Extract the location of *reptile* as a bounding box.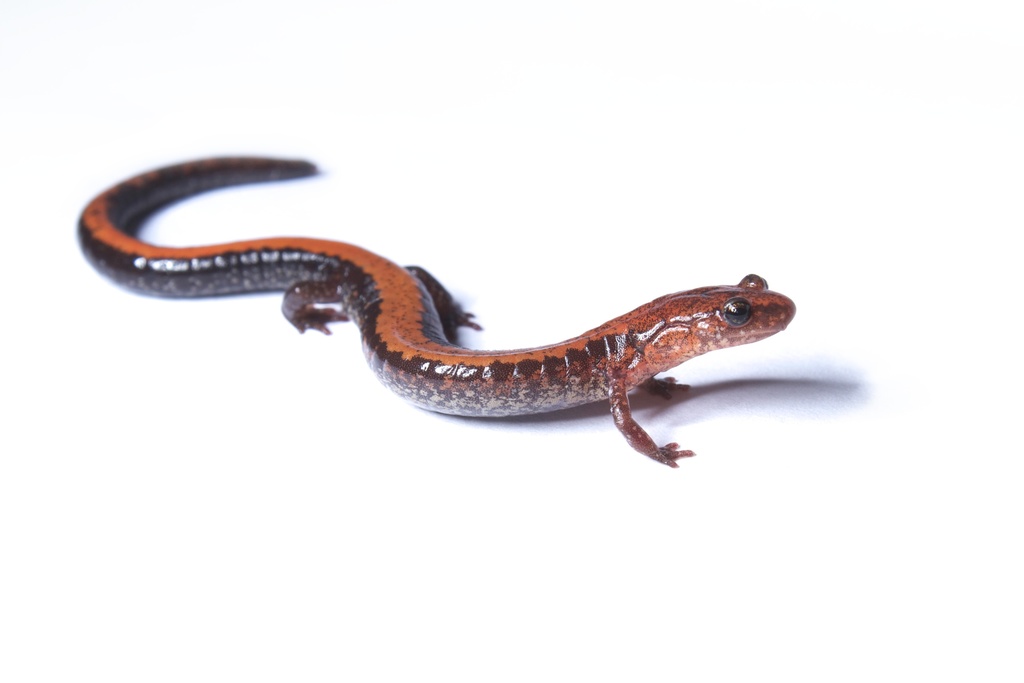
bbox=[73, 152, 797, 464].
